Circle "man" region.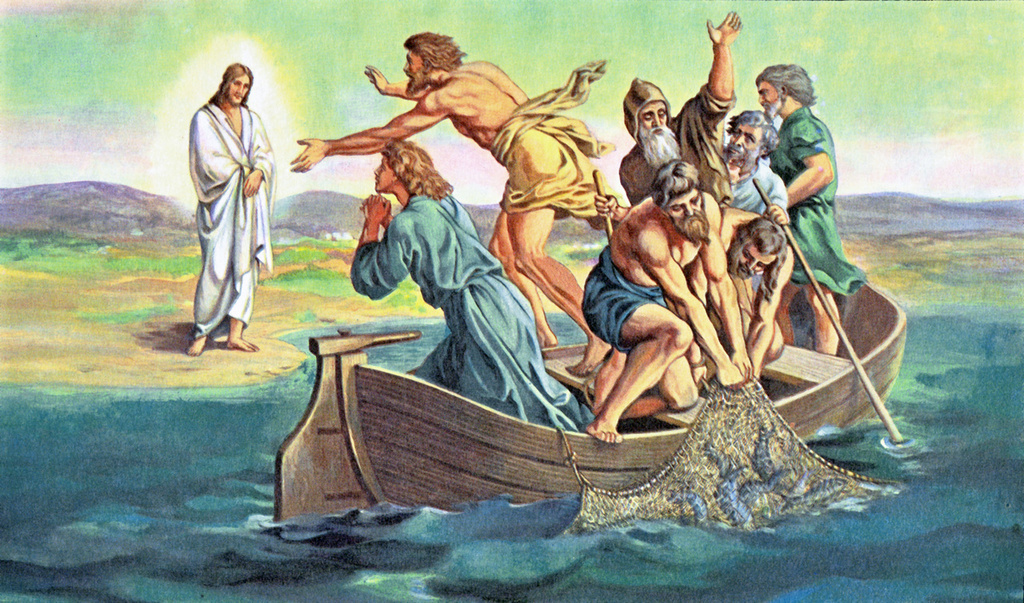
Region: x1=285, y1=29, x2=616, y2=380.
